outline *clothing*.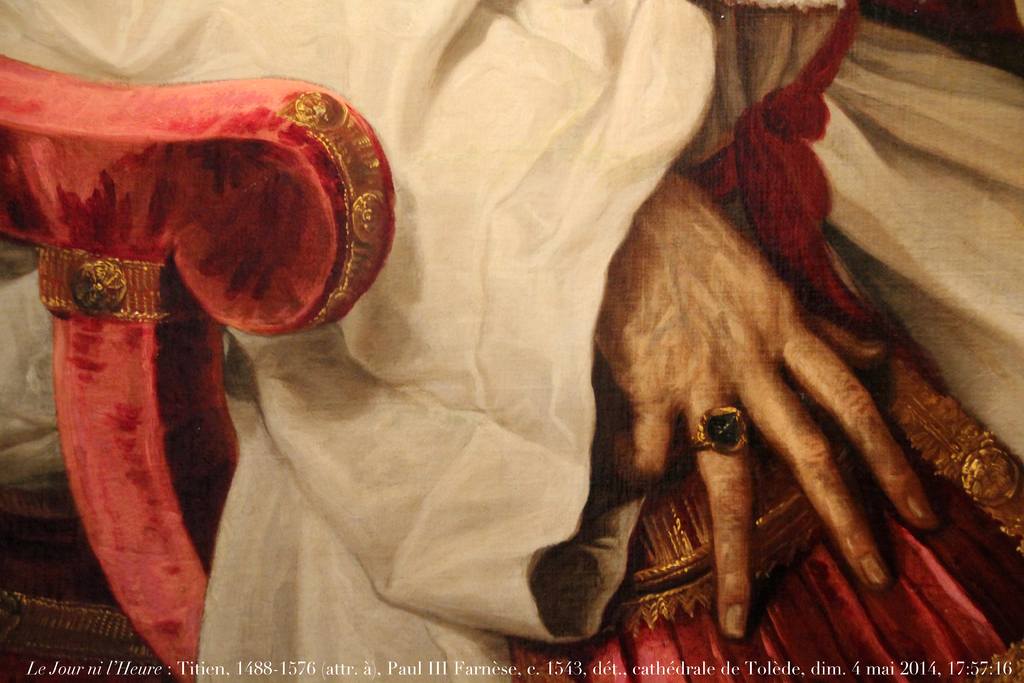
Outline: box=[0, 0, 1023, 682].
